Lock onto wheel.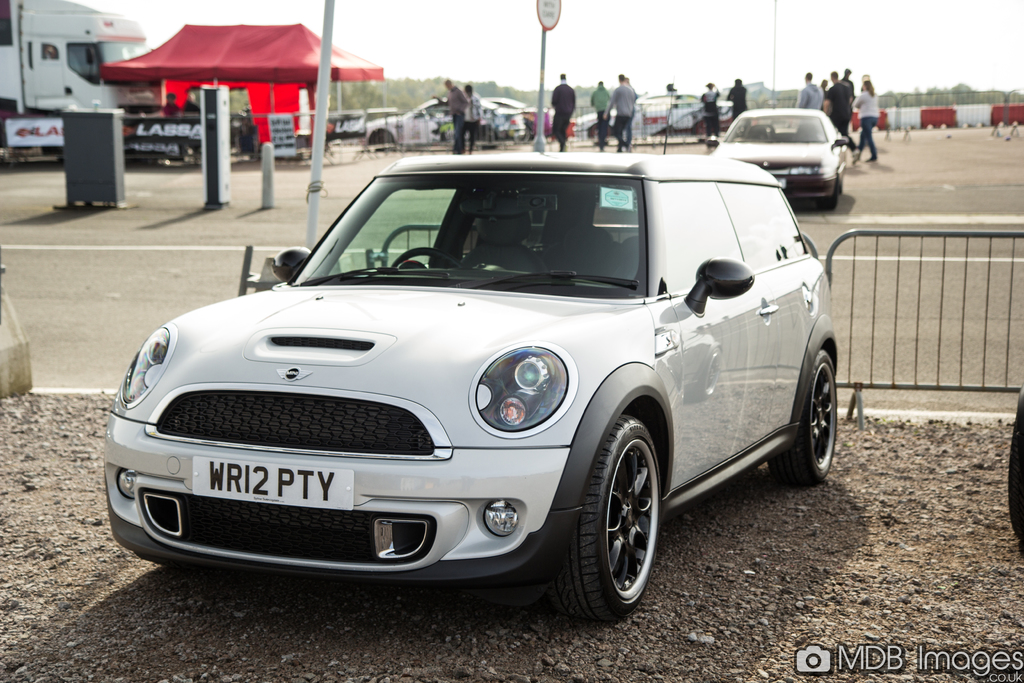
Locked: region(385, 247, 465, 272).
